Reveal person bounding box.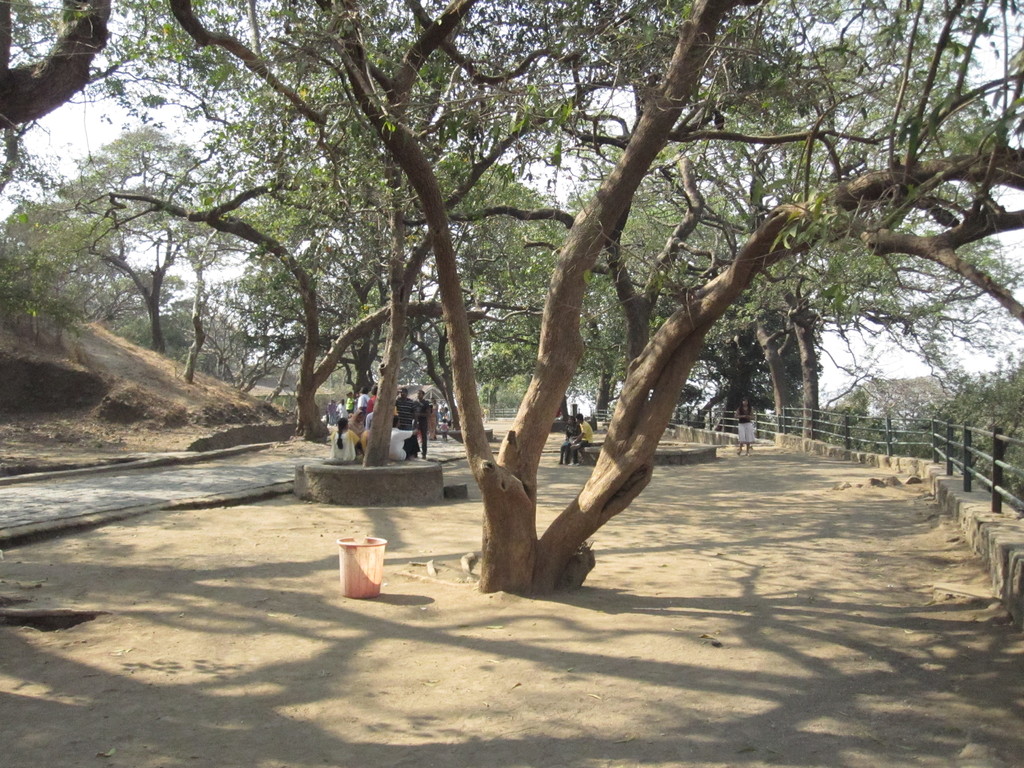
Revealed: bbox(567, 412, 591, 467).
